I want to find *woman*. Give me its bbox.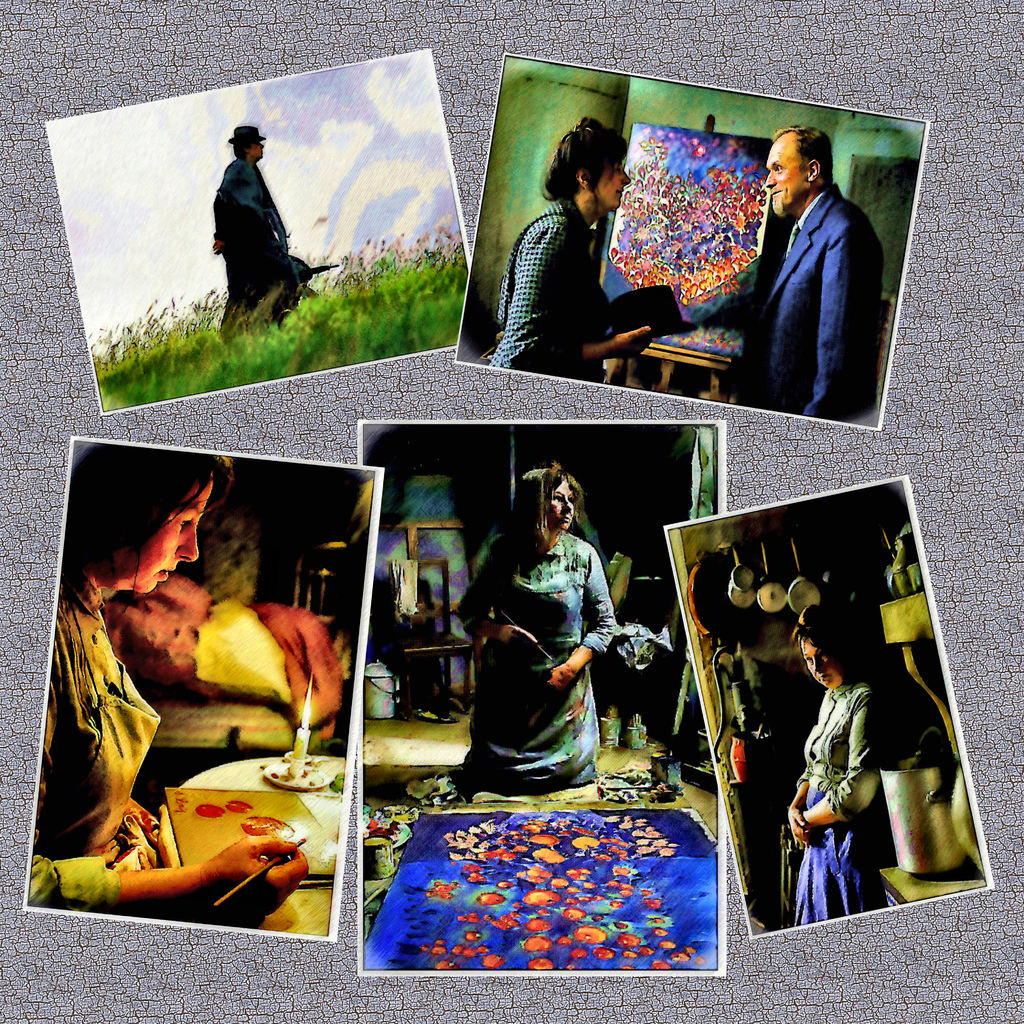
box=[494, 111, 662, 370].
